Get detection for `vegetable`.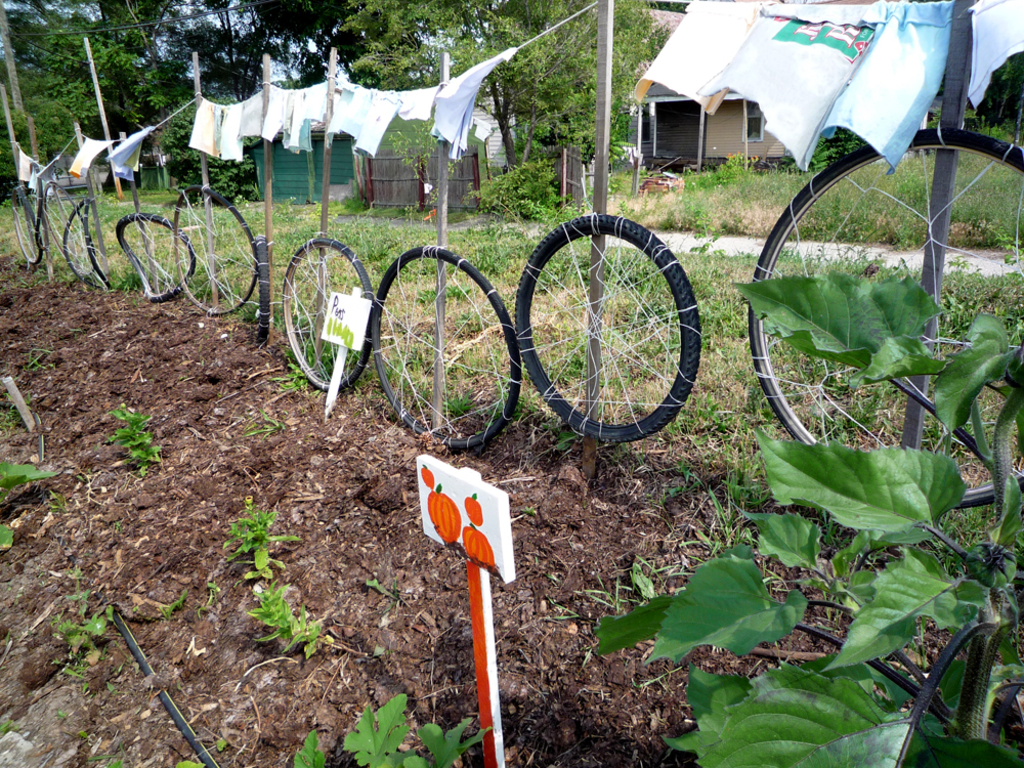
Detection: locate(420, 463, 434, 486).
